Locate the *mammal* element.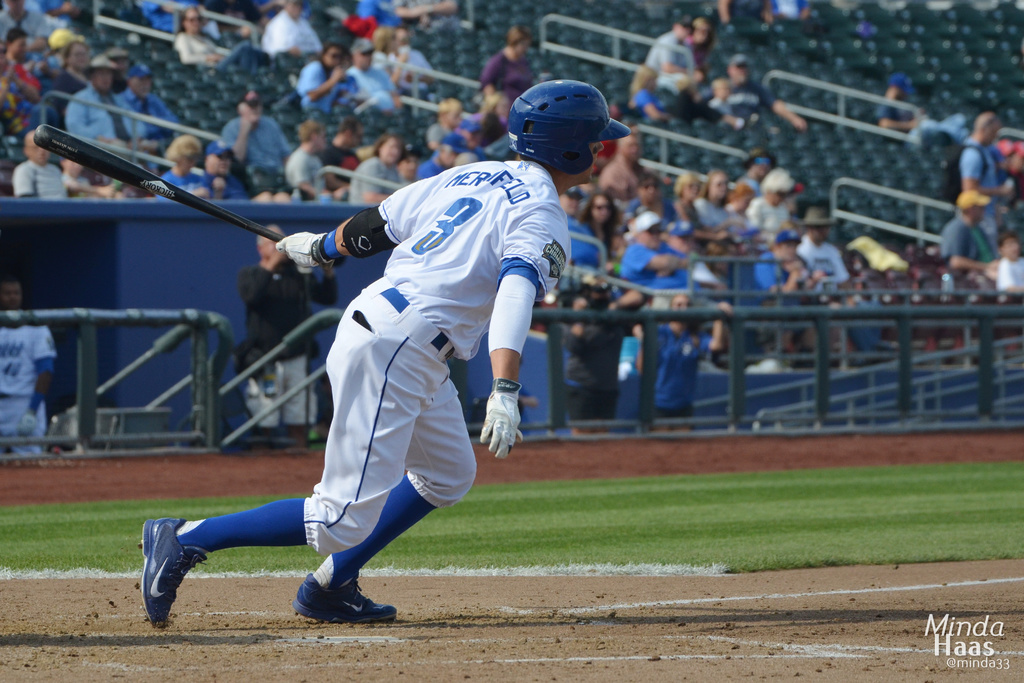
Element bbox: x1=795 y1=204 x2=855 y2=304.
